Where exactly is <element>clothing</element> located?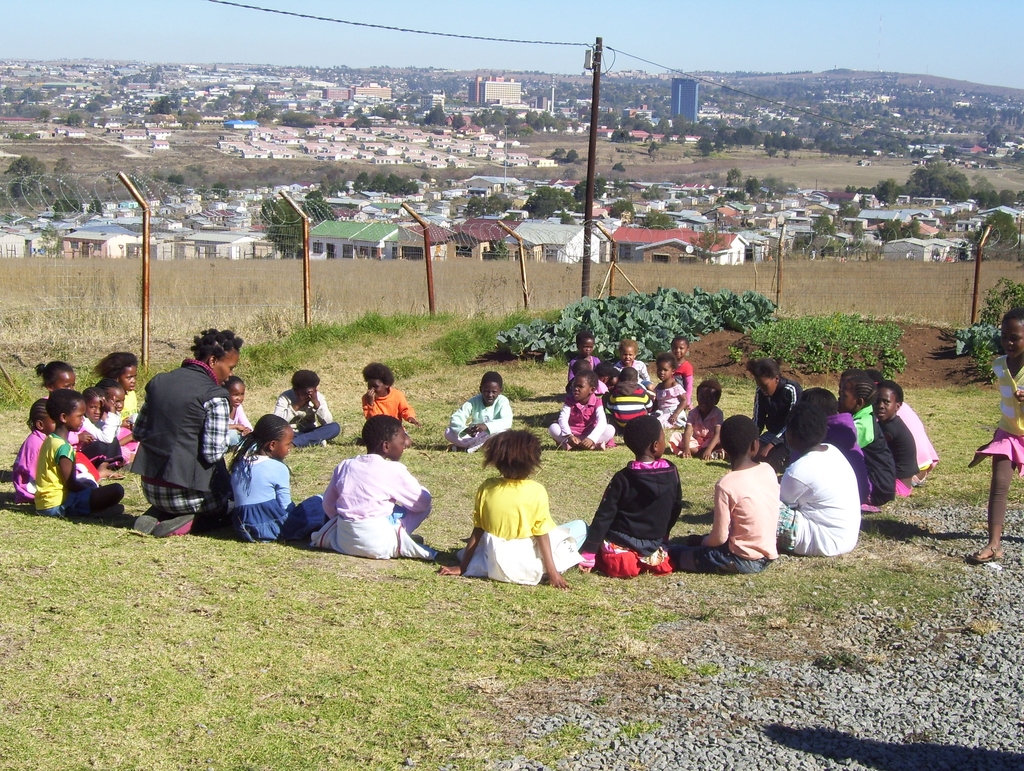
Its bounding box is BBox(234, 442, 310, 551).
